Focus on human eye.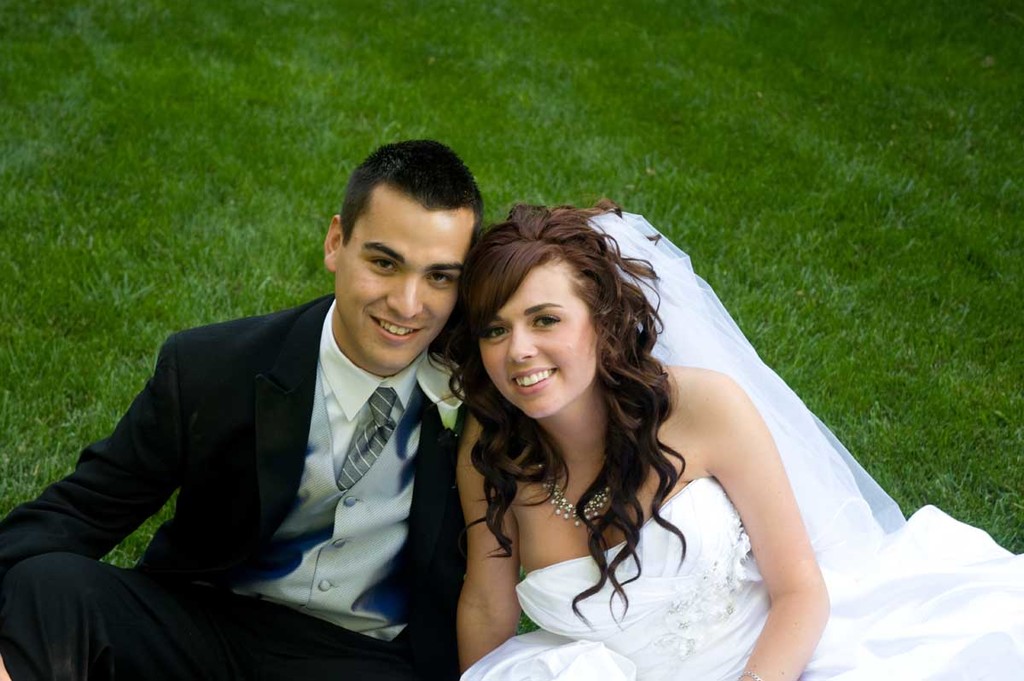
Focused at (left=527, top=311, right=562, bottom=333).
